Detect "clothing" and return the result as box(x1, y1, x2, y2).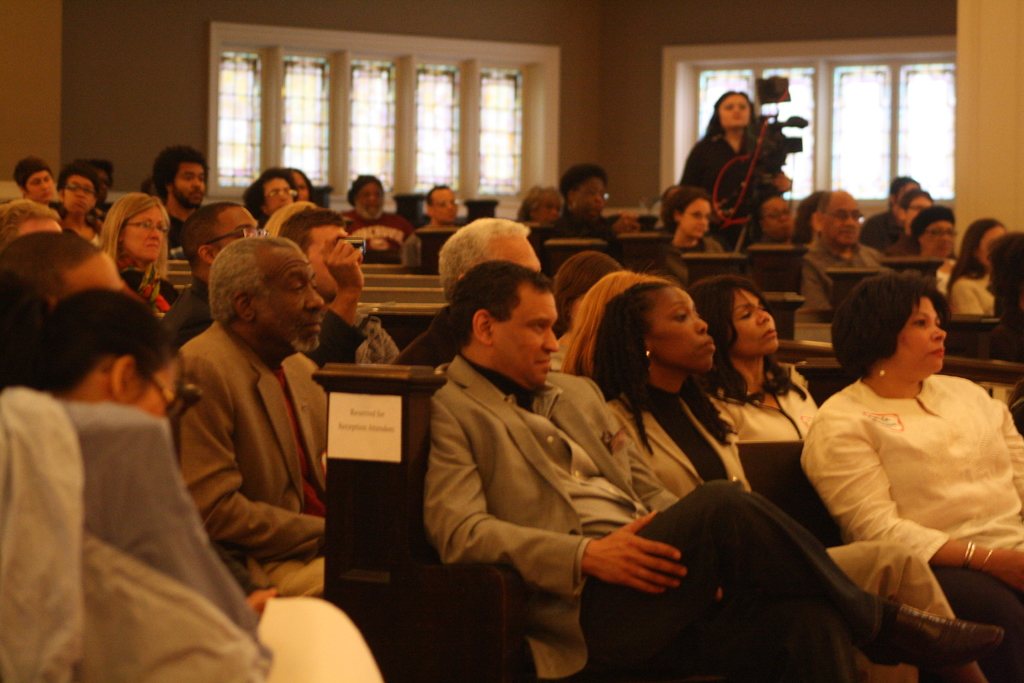
box(324, 209, 415, 281).
